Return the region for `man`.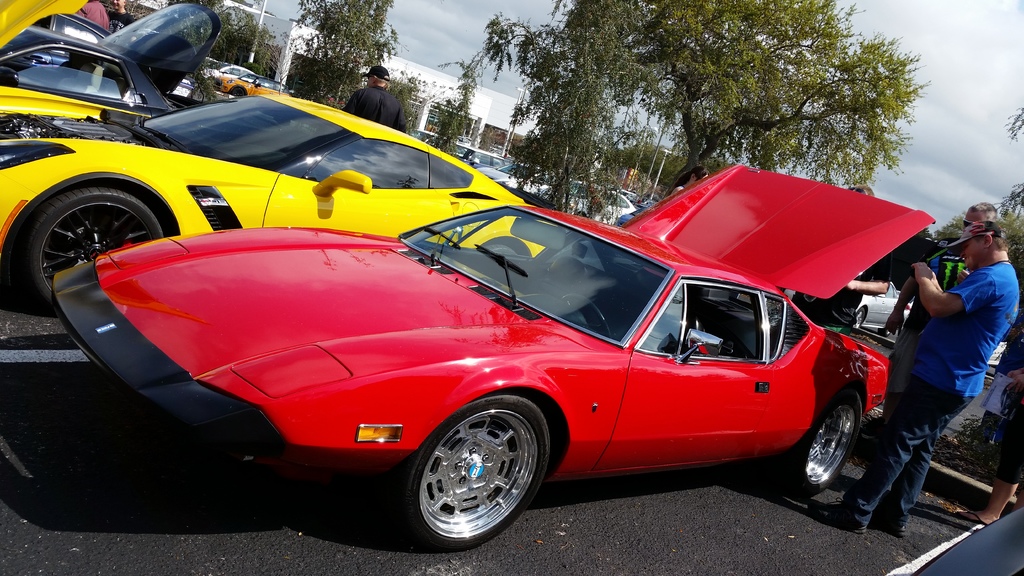
(791,185,896,332).
